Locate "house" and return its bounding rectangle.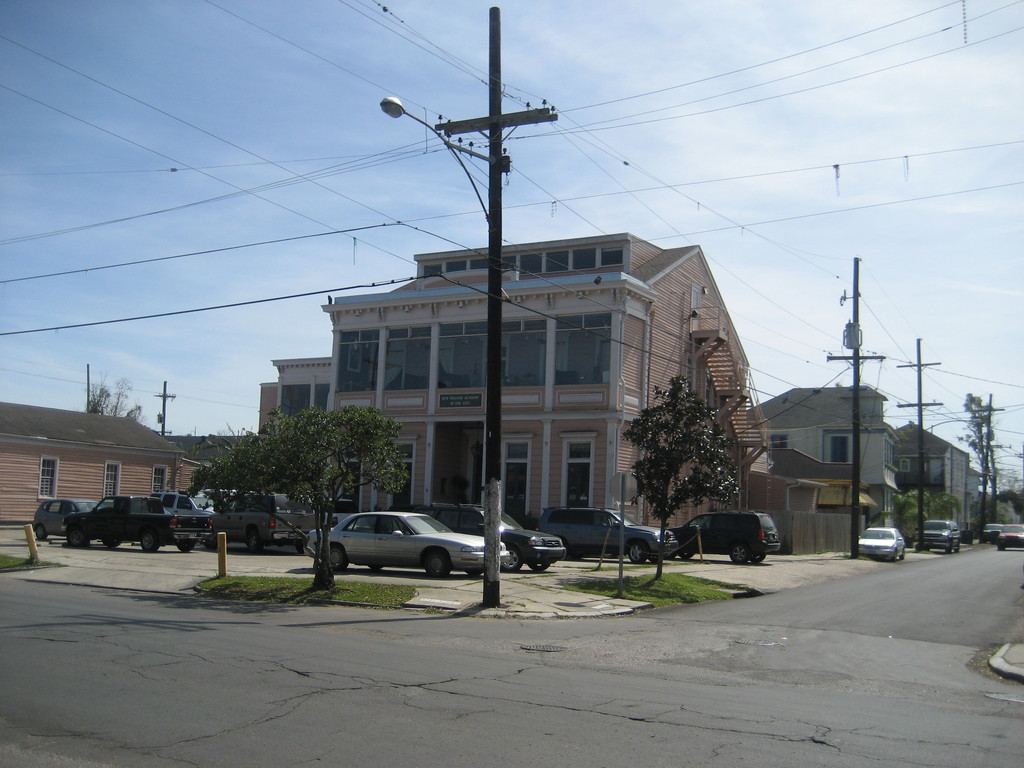
{"left": 0, "top": 394, "right": 182, "bottom": 525}.
